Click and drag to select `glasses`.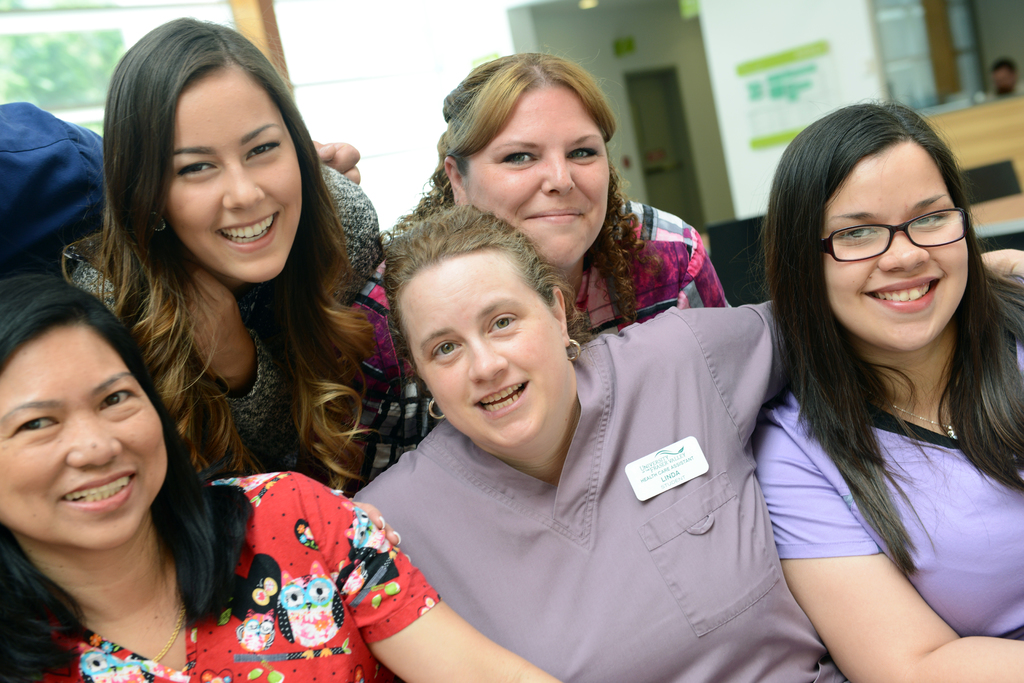
Selection: Rect(829, 205, 977, 261).
